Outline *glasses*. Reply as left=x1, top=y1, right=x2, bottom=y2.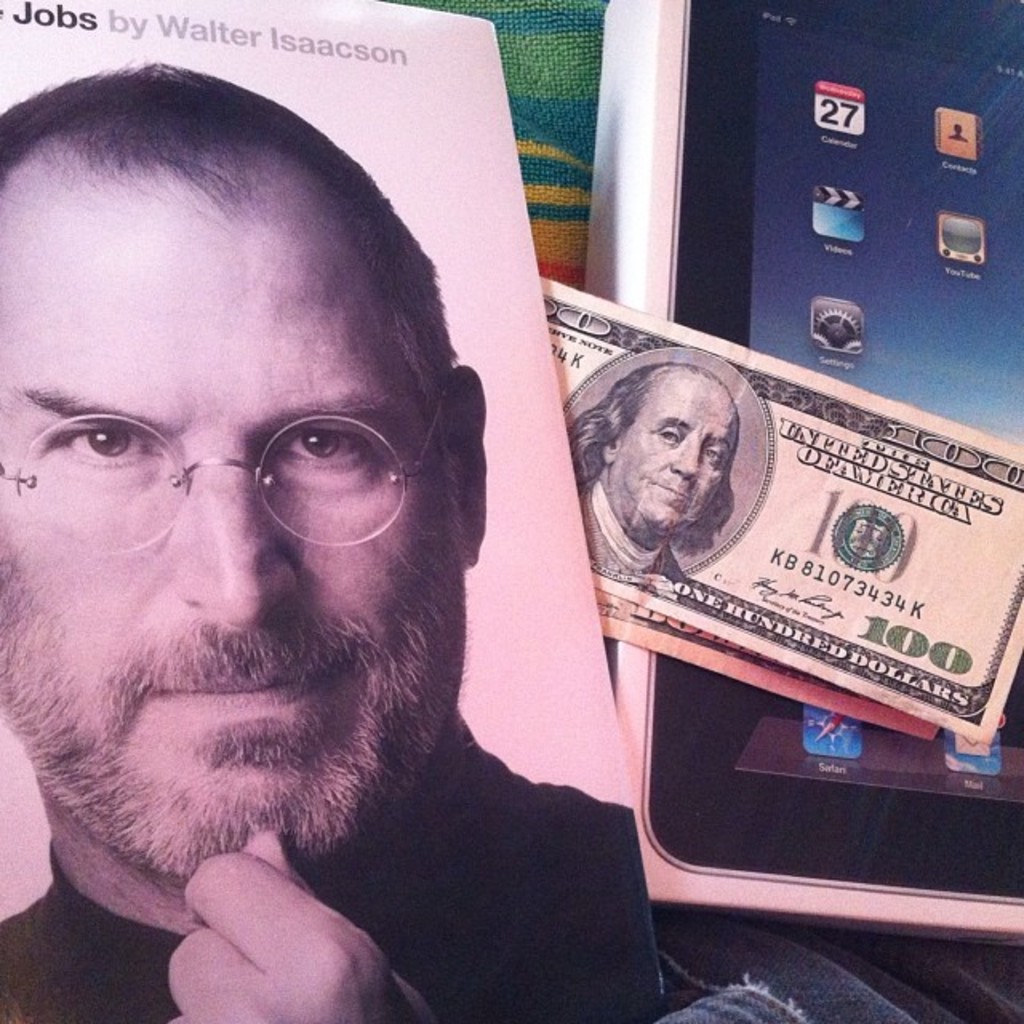
left=0, top=382, right=453, bottom=549.
